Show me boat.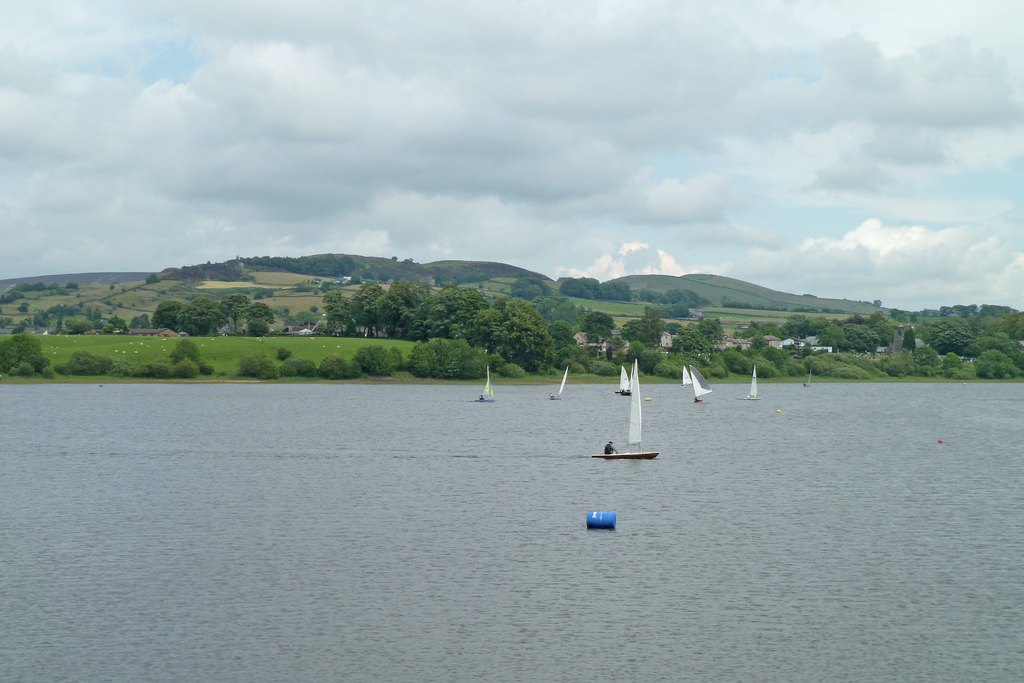
boat is here: bbox=(687, 365, 713, 404).
